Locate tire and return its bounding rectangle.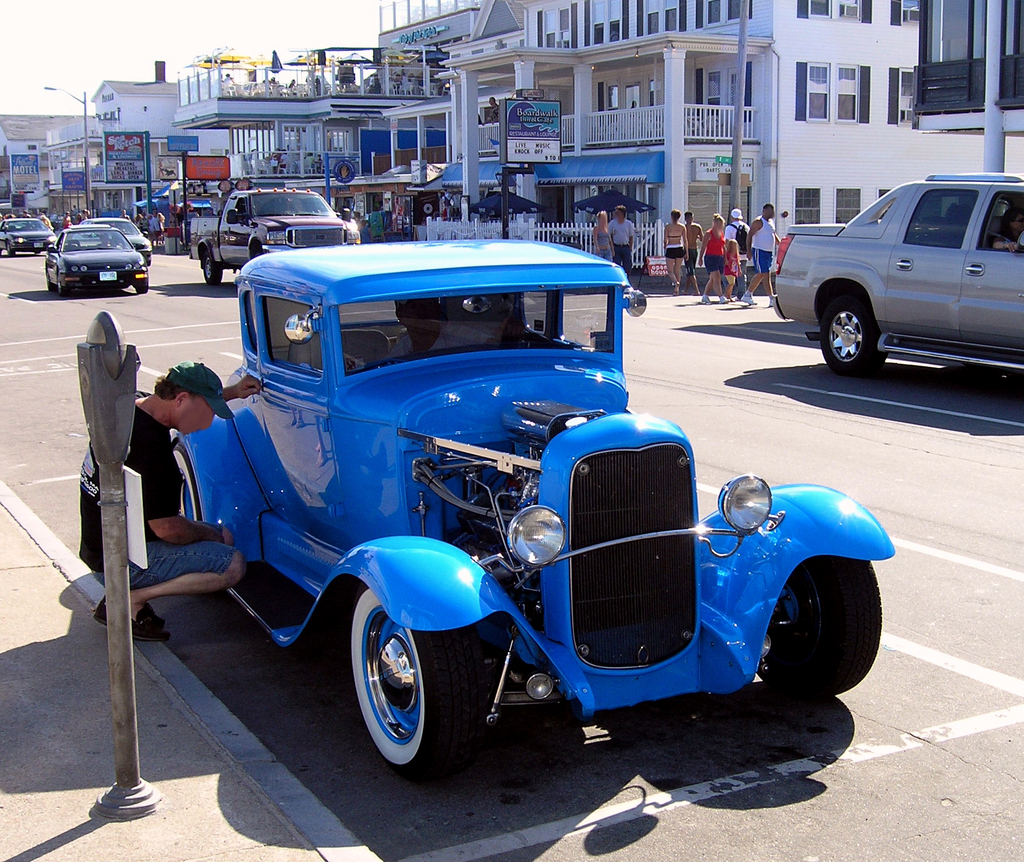
crop(45, 273, 54, 291).
